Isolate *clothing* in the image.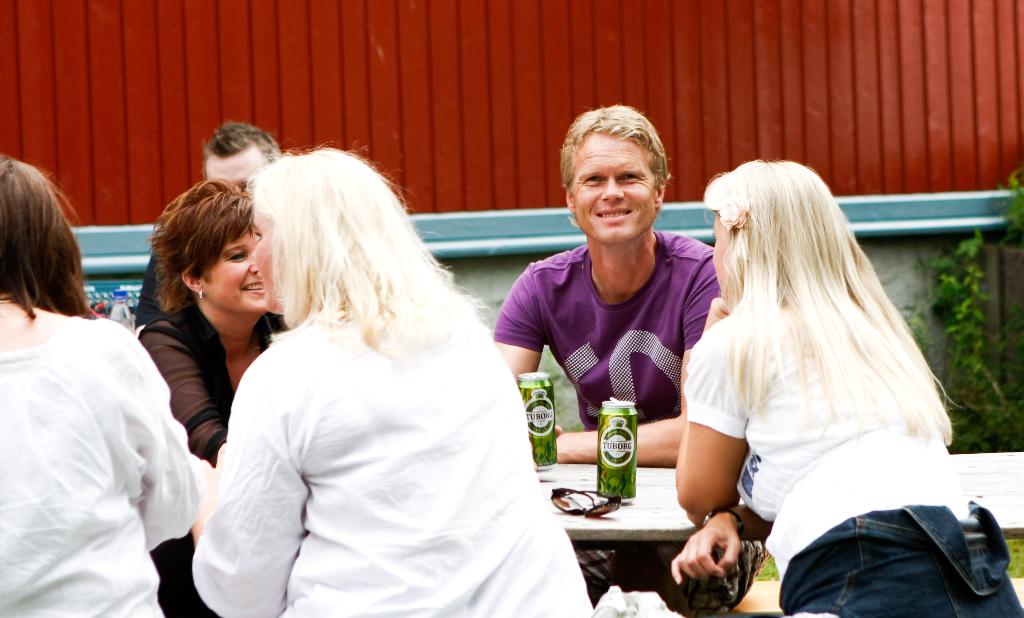
Isolated region: bbox=[192, 322, 593, 617].
